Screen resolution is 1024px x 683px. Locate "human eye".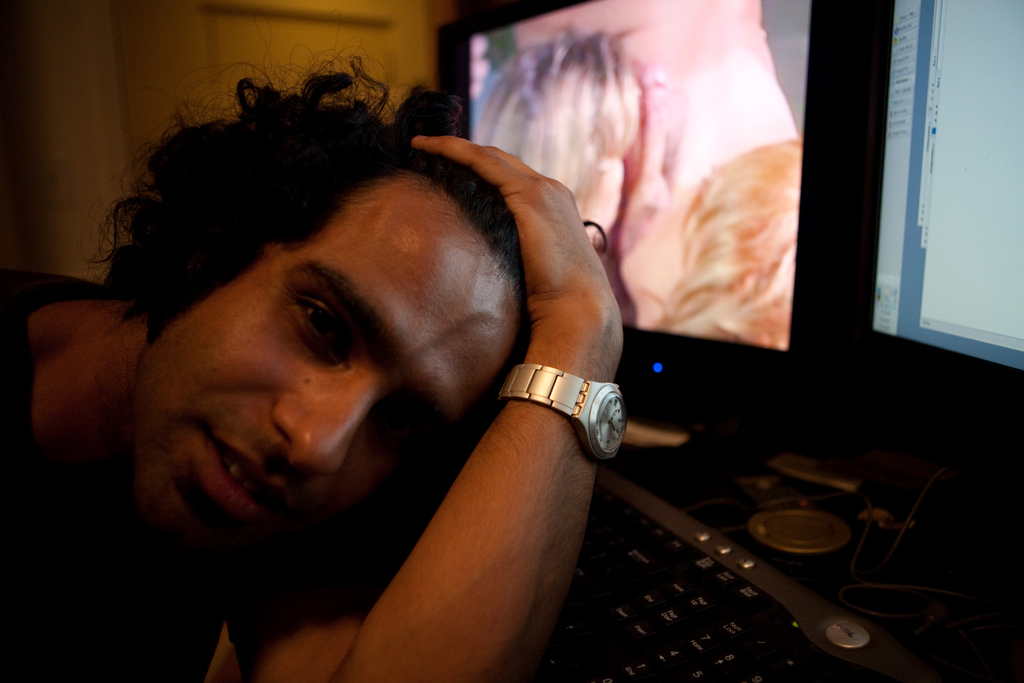
Rect(378, 417, 422, 466).
